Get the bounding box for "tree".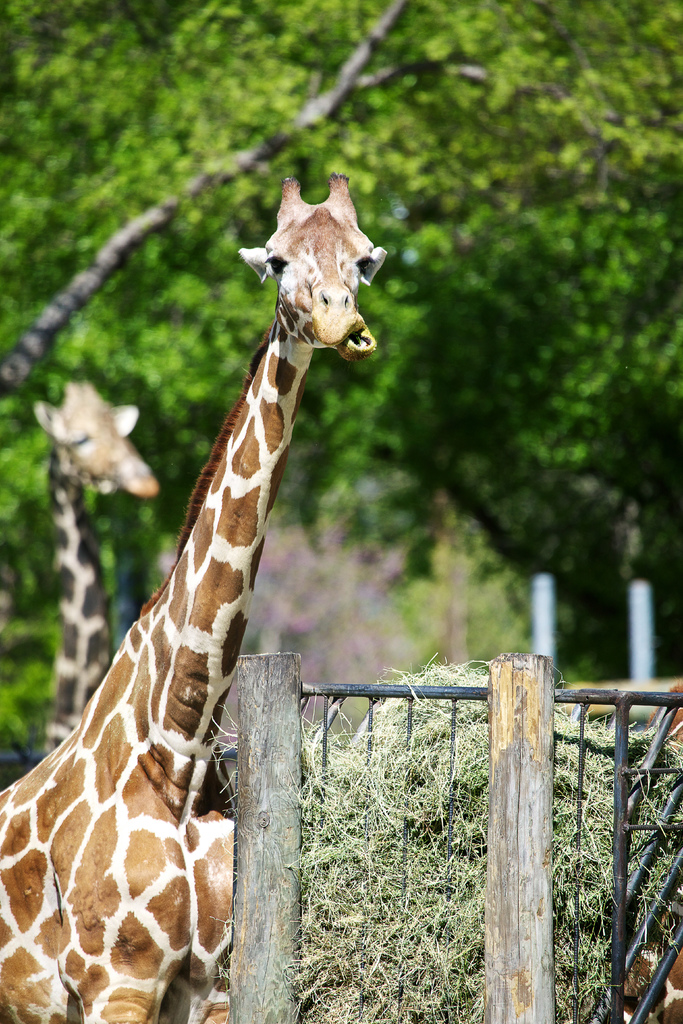
[left=3, top=0, right=682, bottom=783].
